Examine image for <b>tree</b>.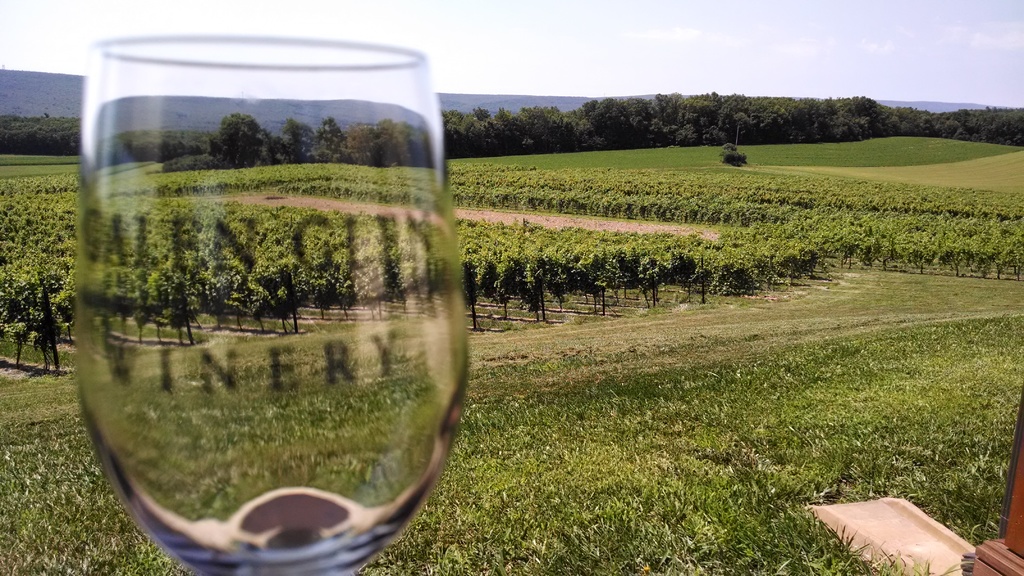
Examination result: pyautogui.locateOnScreen(7, 230, 60, 367).
